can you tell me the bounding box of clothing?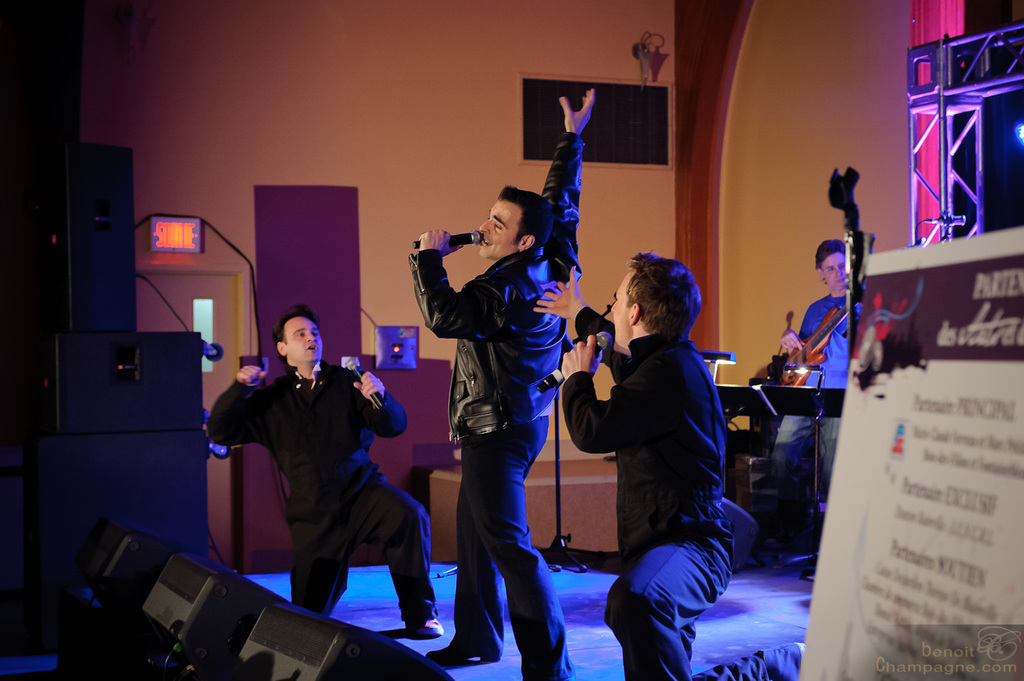
[443,410,573,680].
